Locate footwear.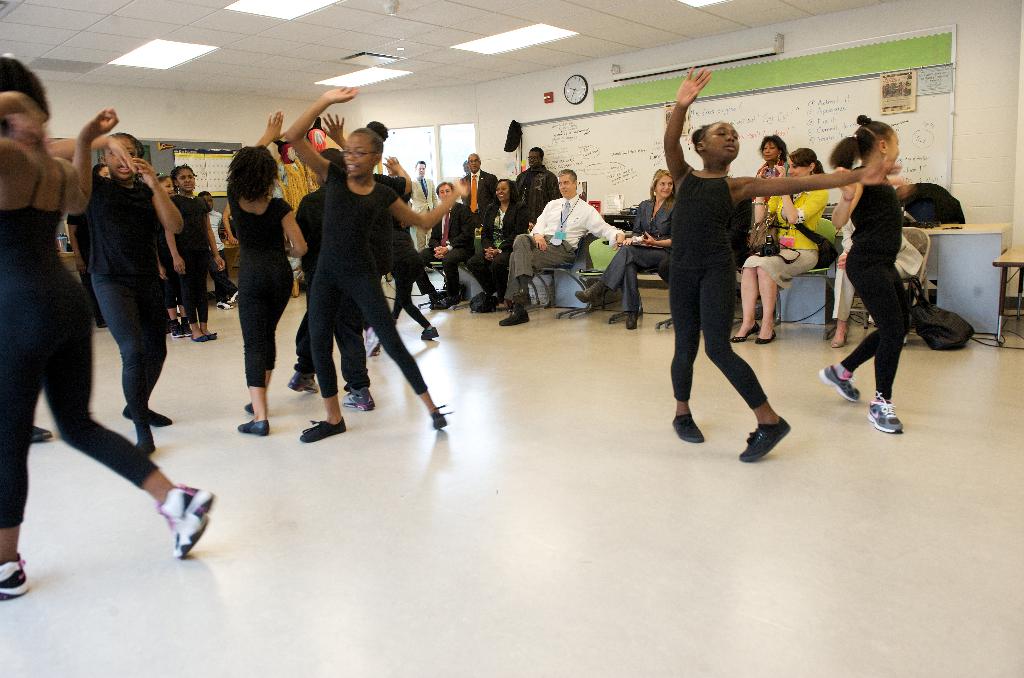
Bounding box: region(122, 403, 170, 426).
